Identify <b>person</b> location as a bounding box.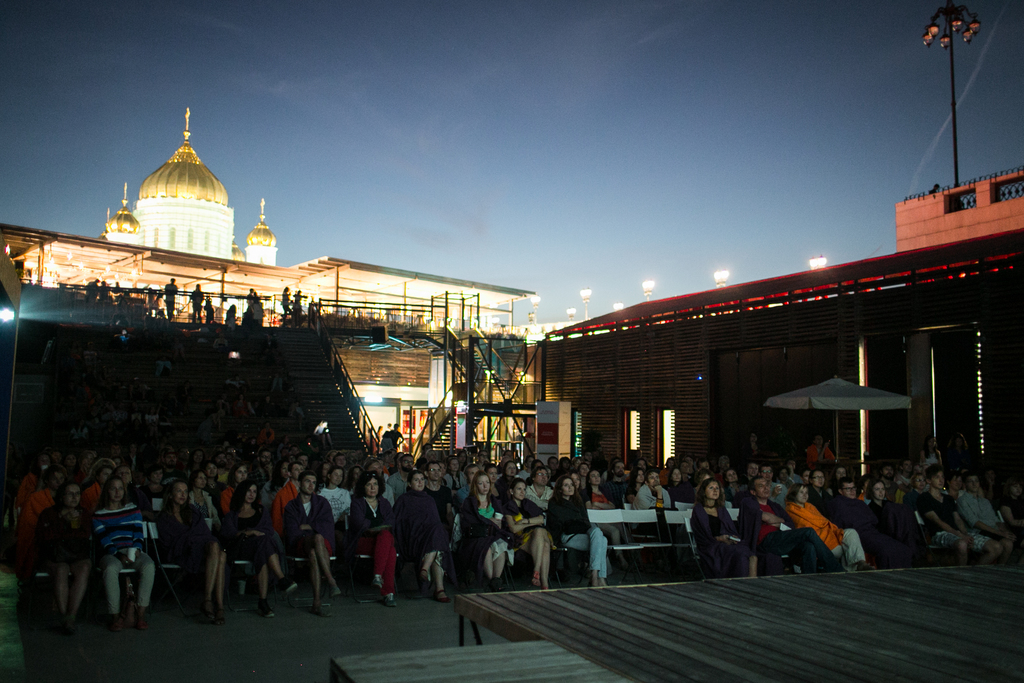
{"x1": 486, "y1": 466, "x2": 500, "y2": 495}.
